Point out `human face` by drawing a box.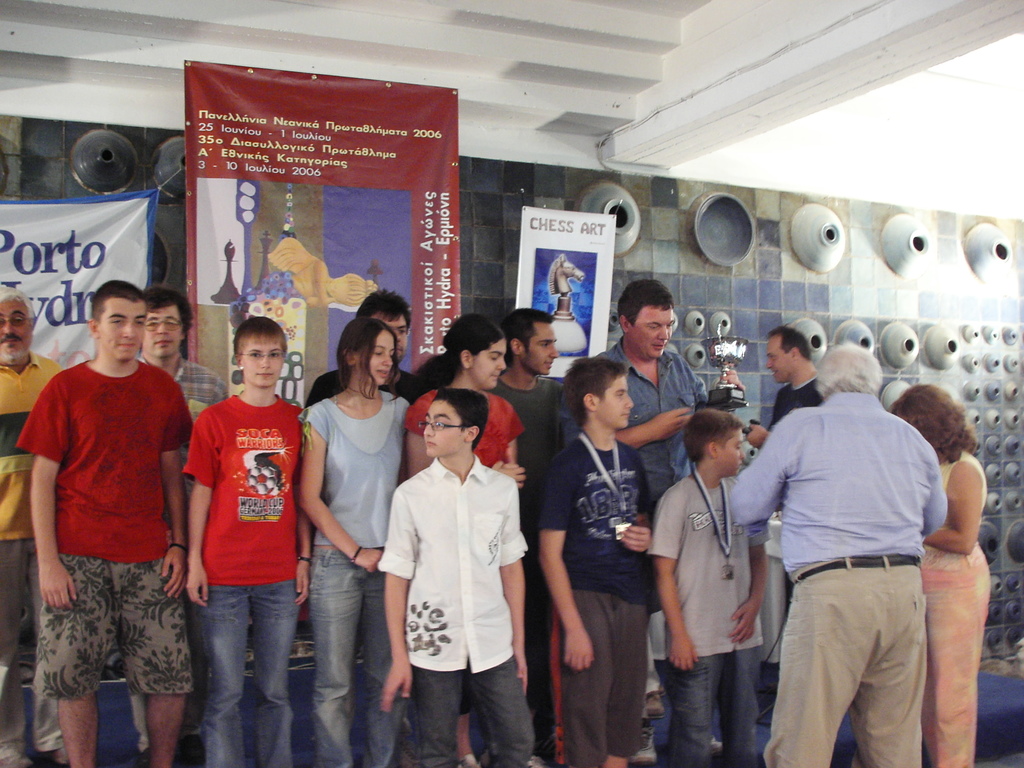
(left=100, top=300, right=146, bottom=361).
